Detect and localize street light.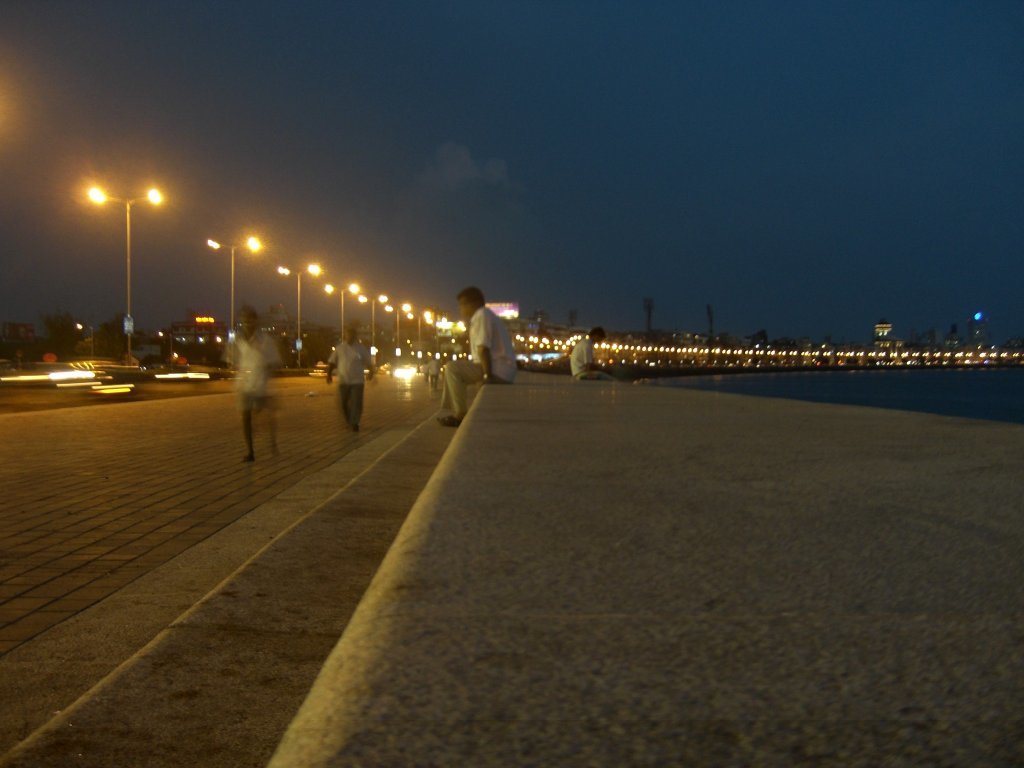
Localized at box=[977, 351, 984, 362].
